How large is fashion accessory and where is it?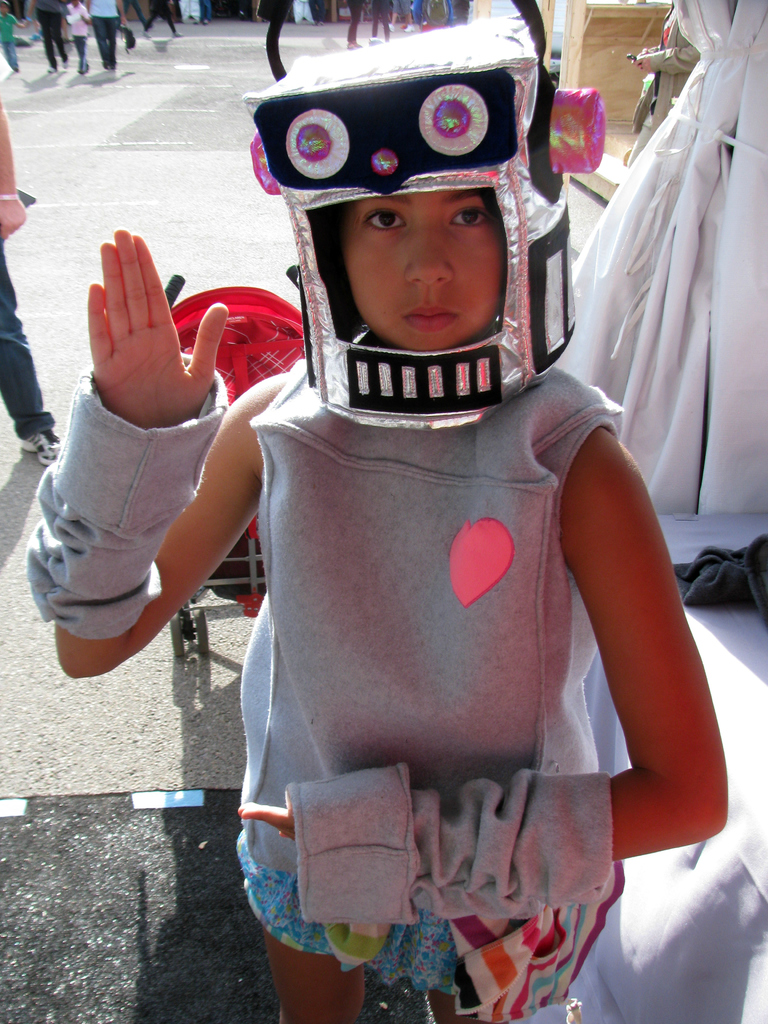
Bounding box: [x1=247, y1=0, x2=605, y2=433].
